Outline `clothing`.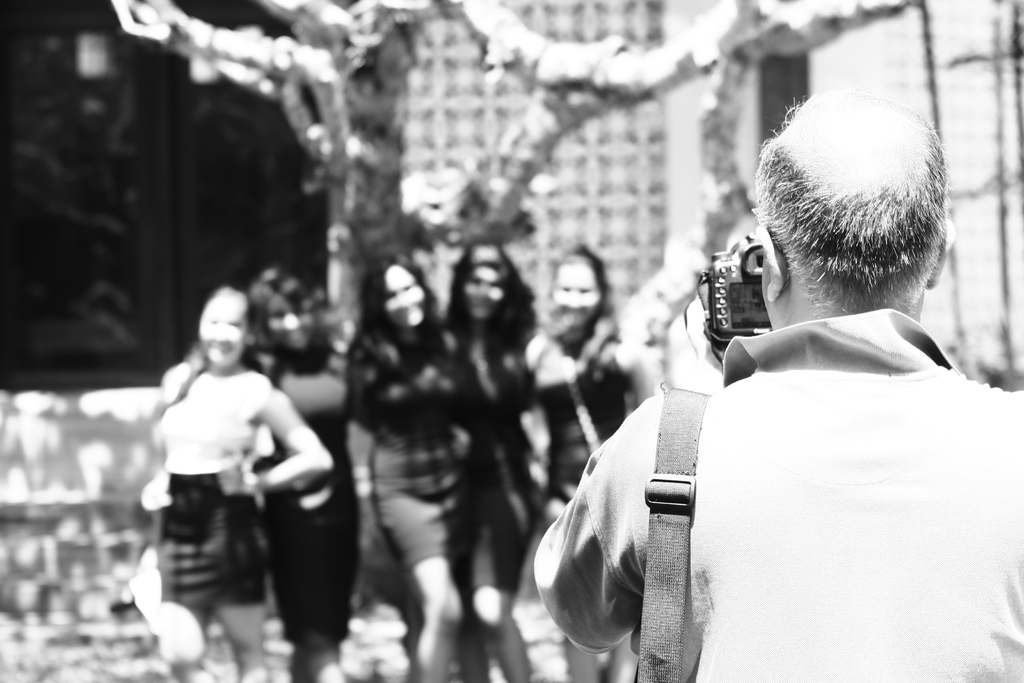
Outline: left=260, top=339, right=360, bottom=642.
